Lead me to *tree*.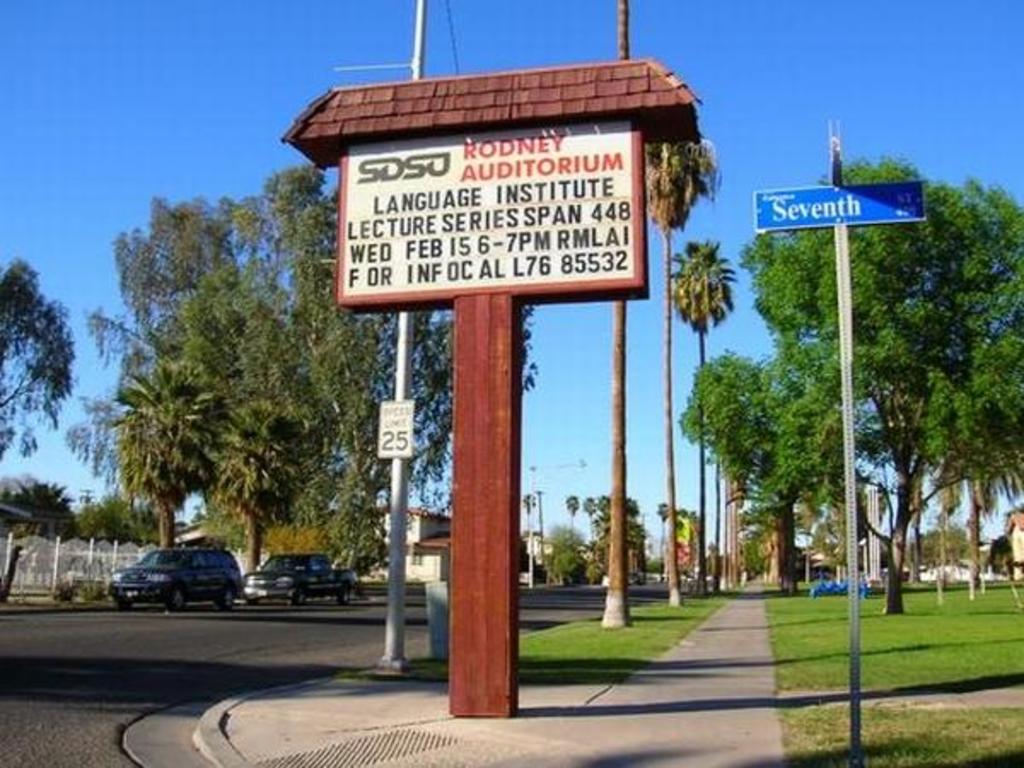
Lead to (x1=0, y1=266, x2=79, y2=478).
